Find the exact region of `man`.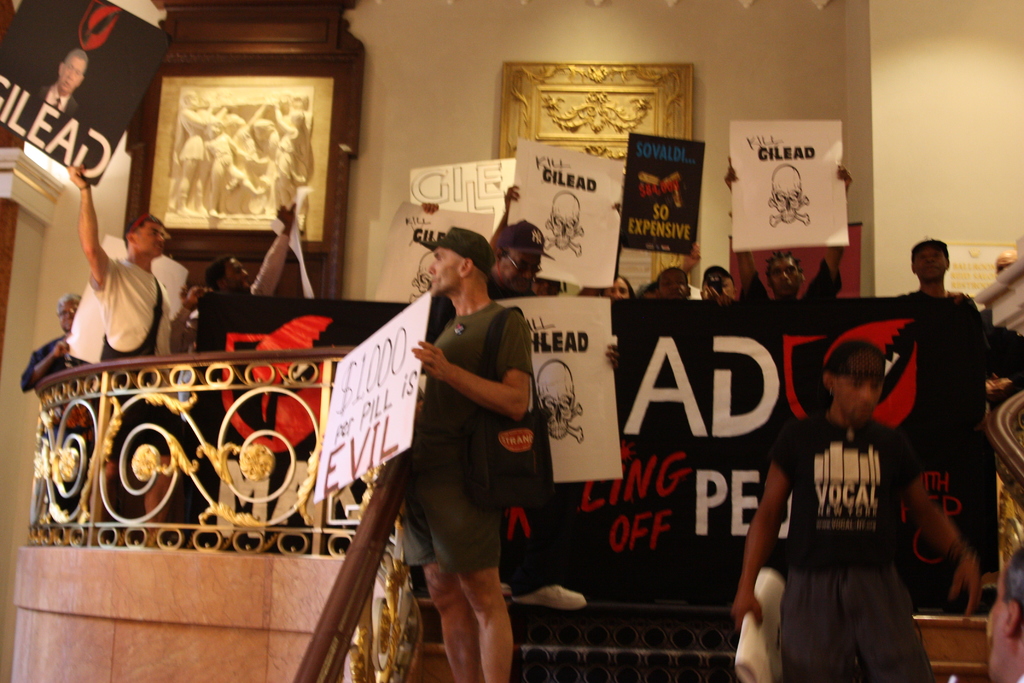
Exact region: (x1=739, y1=311, x2=956, y2=664).
